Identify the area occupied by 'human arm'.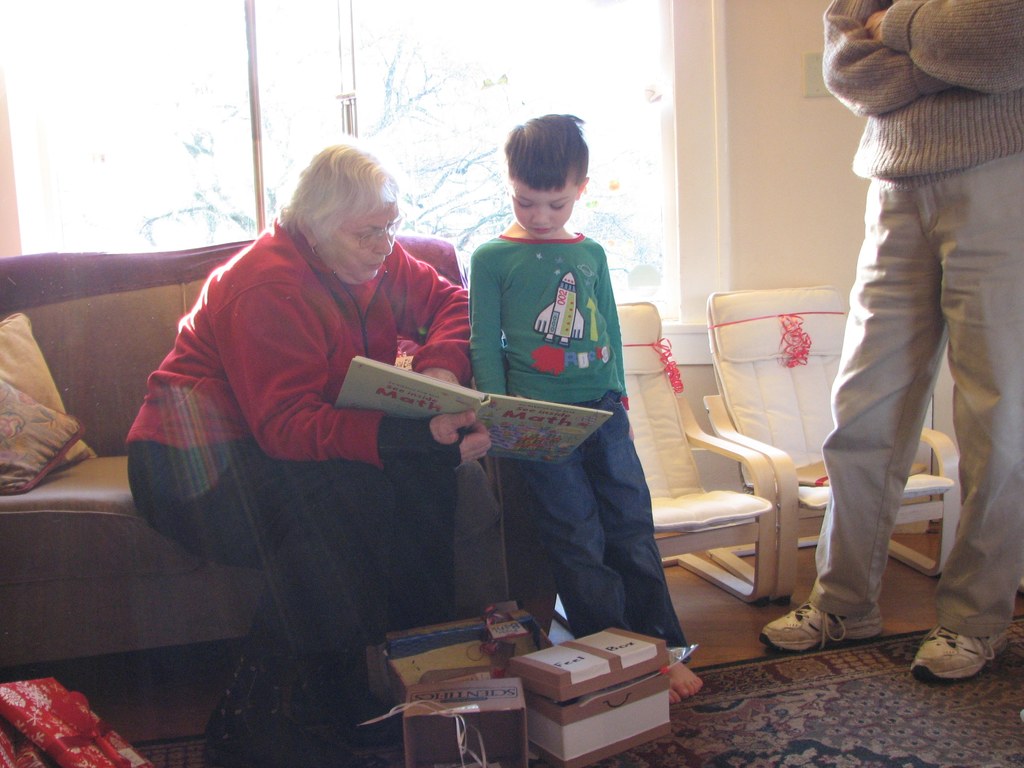
Area: [x1=861, y1=0, x2=1023, y2=93].
